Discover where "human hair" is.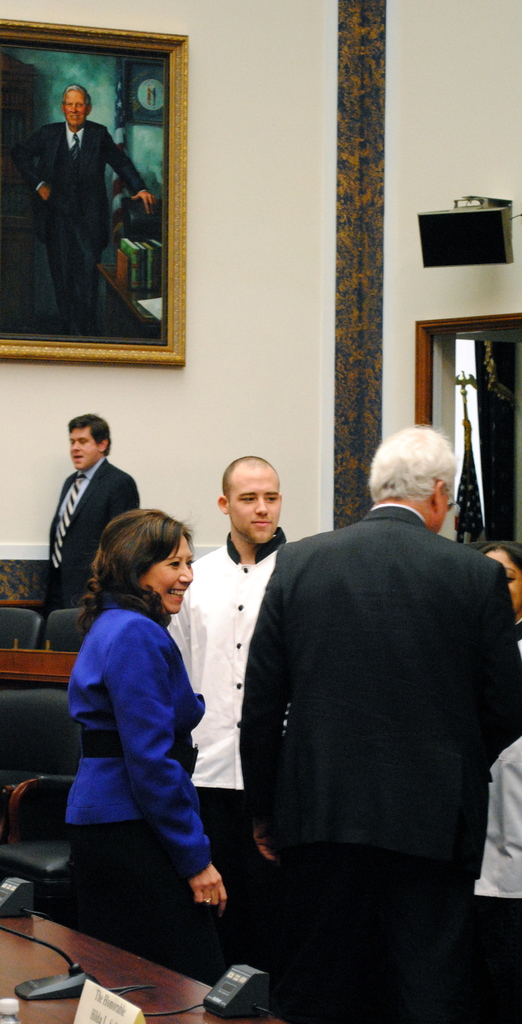
Discovered at l=476, t=543, r=521, b=576.
